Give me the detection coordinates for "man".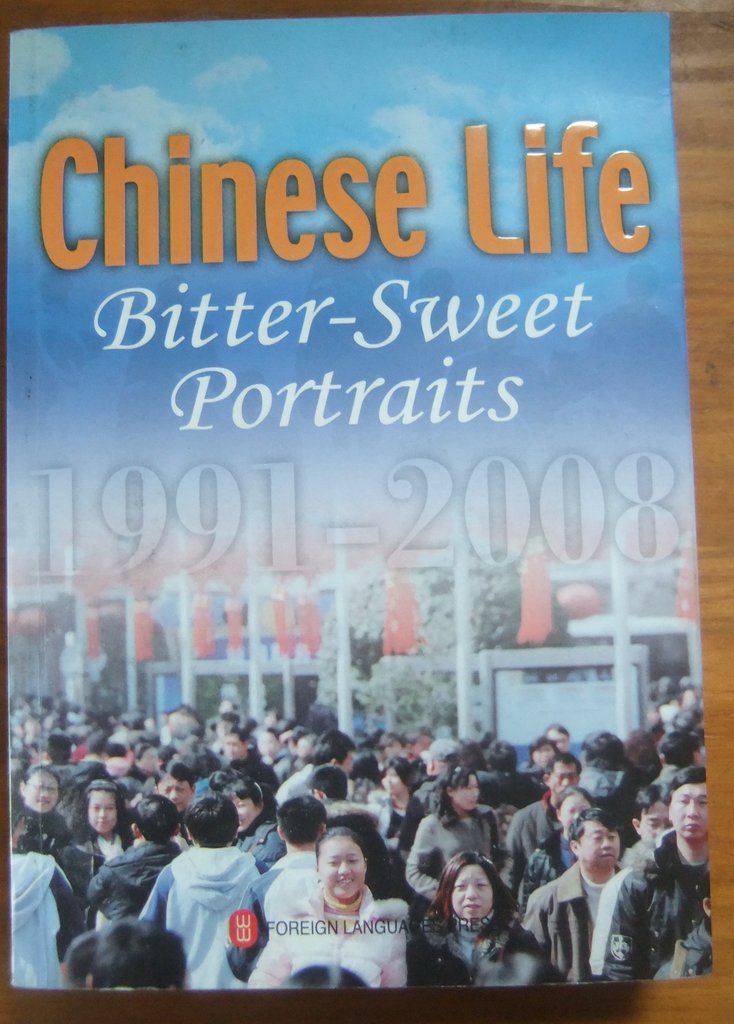
(left=528, top=814, right=663, bottom=999).
